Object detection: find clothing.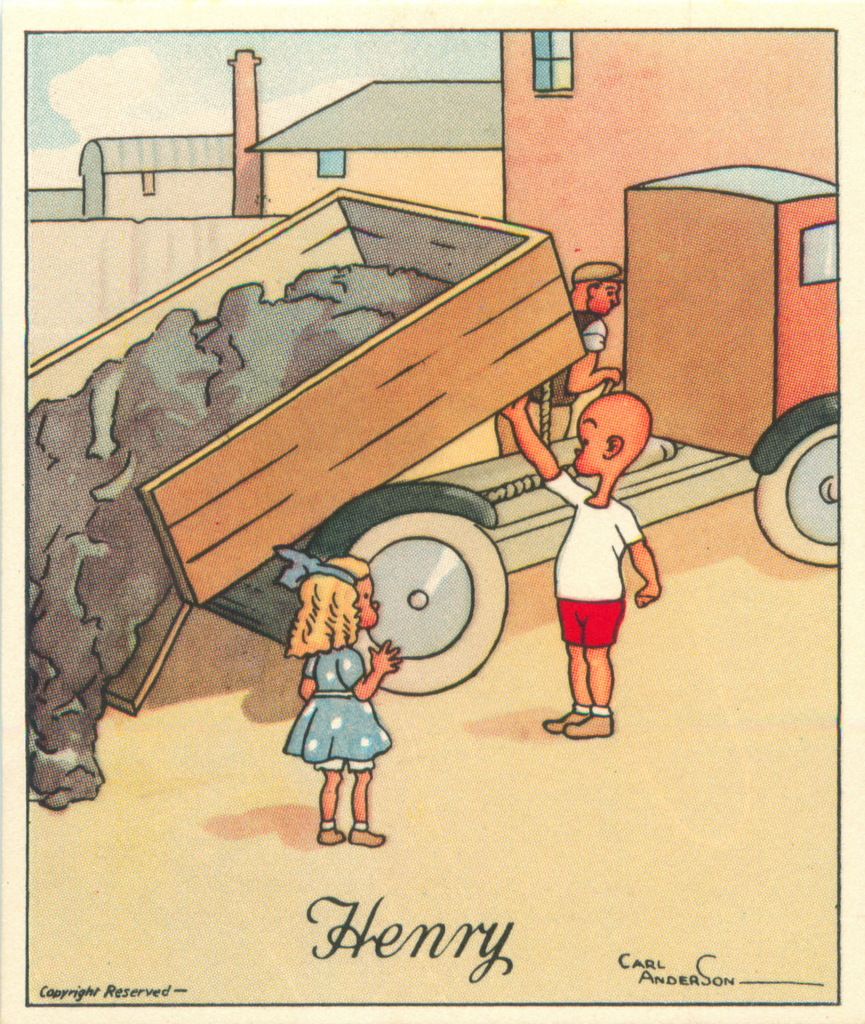
x1=291, y1=650, x2=398, y2=786.
